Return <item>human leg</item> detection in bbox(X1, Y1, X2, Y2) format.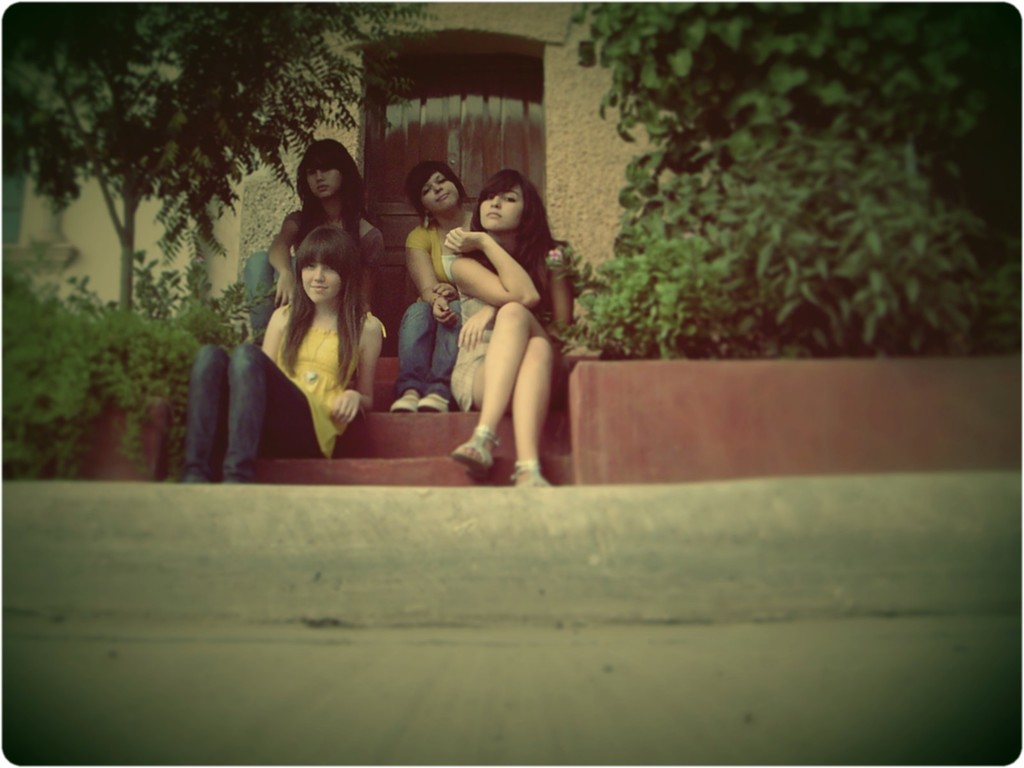
bbox(418, 300, 460, 412).
